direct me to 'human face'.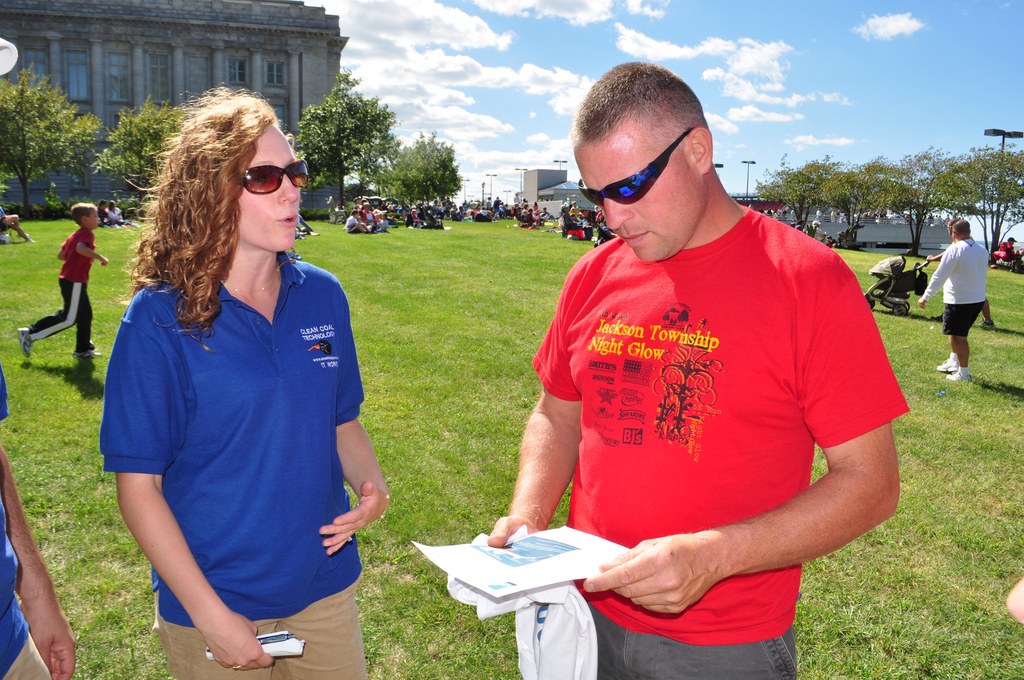
Direction: (left=88, top=206, right=101, bottom=230).
